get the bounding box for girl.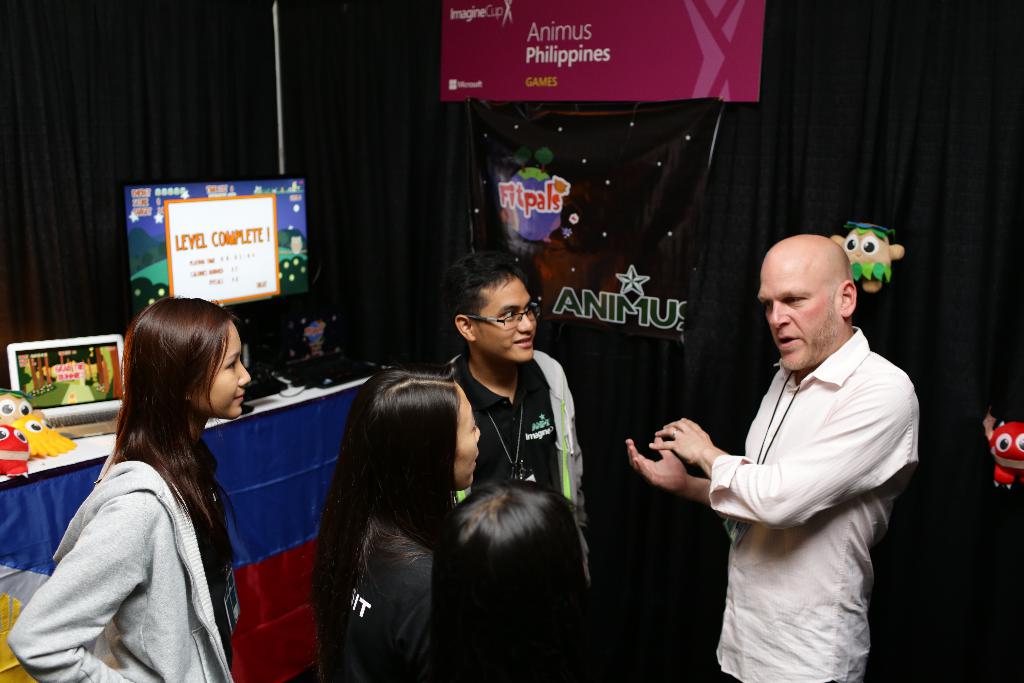
crop(307, 374, 480, 678).
